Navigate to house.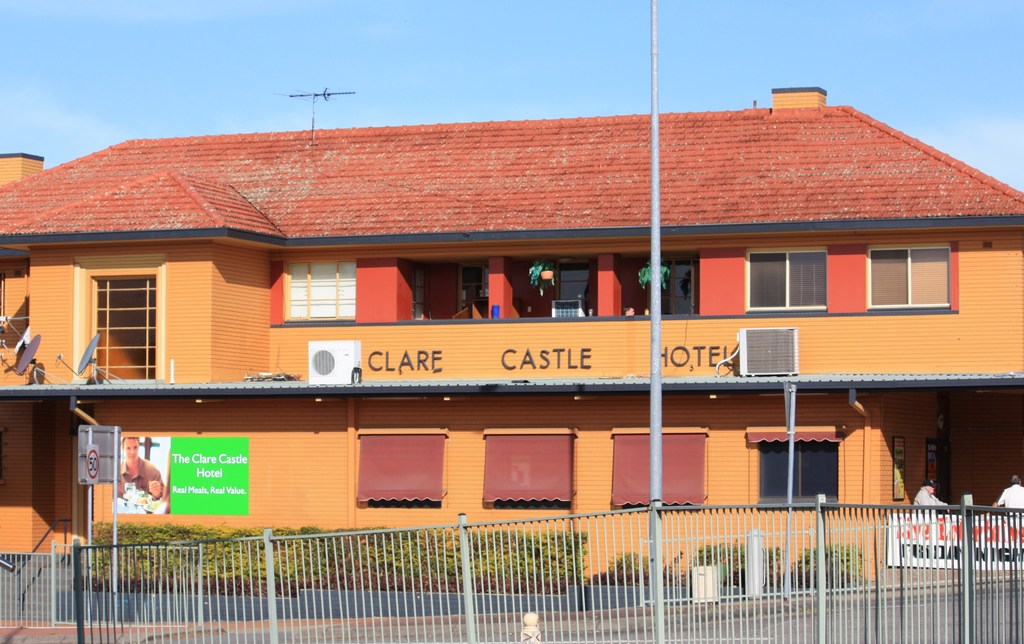
Navigation target: box(0, 60, 1023, 579).
